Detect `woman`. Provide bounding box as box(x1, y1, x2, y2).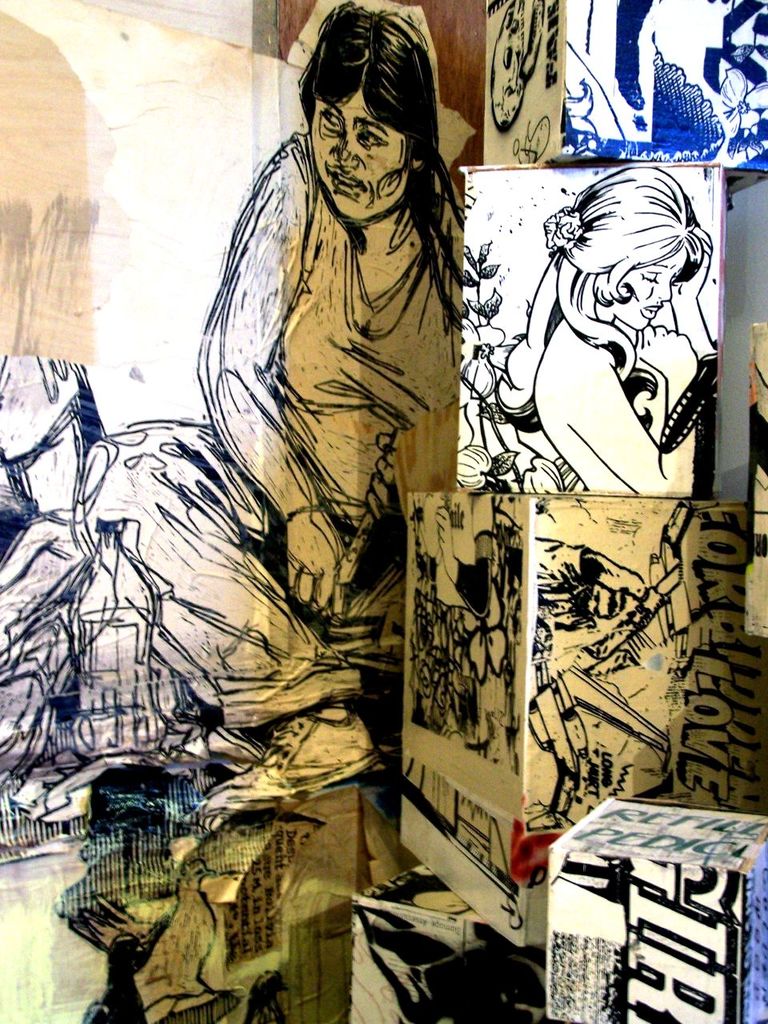
box(0, 353, 380, 860).
